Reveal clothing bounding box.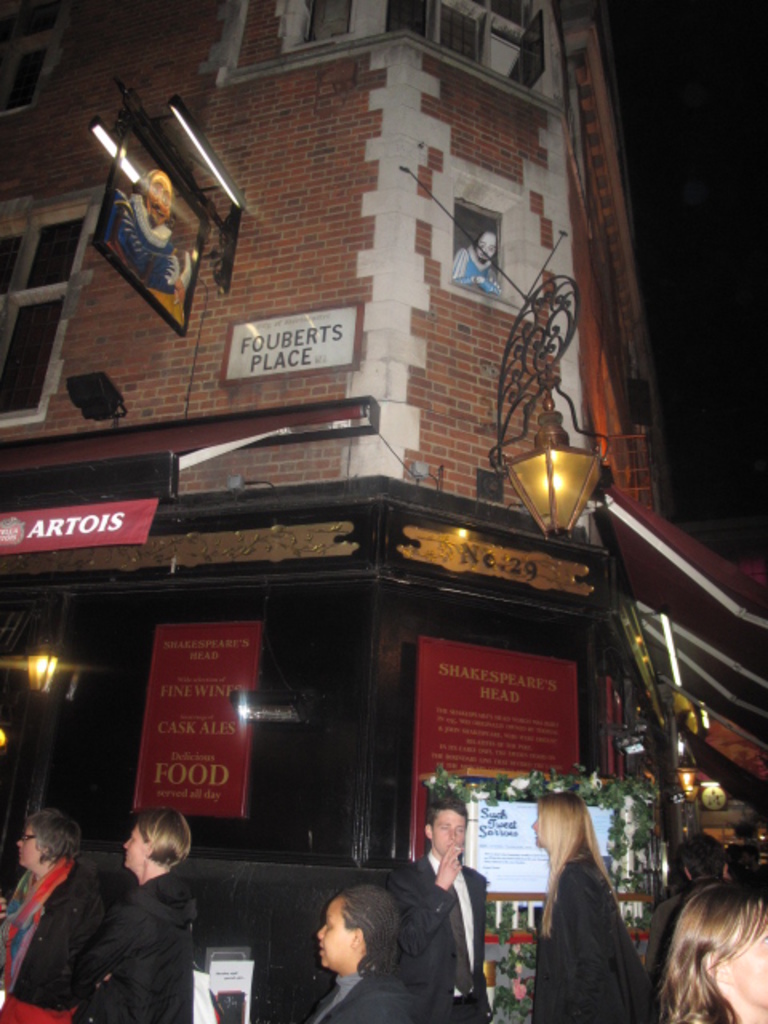
Revealed: [x1=0, y1=875, x2=94, y2=1022].
